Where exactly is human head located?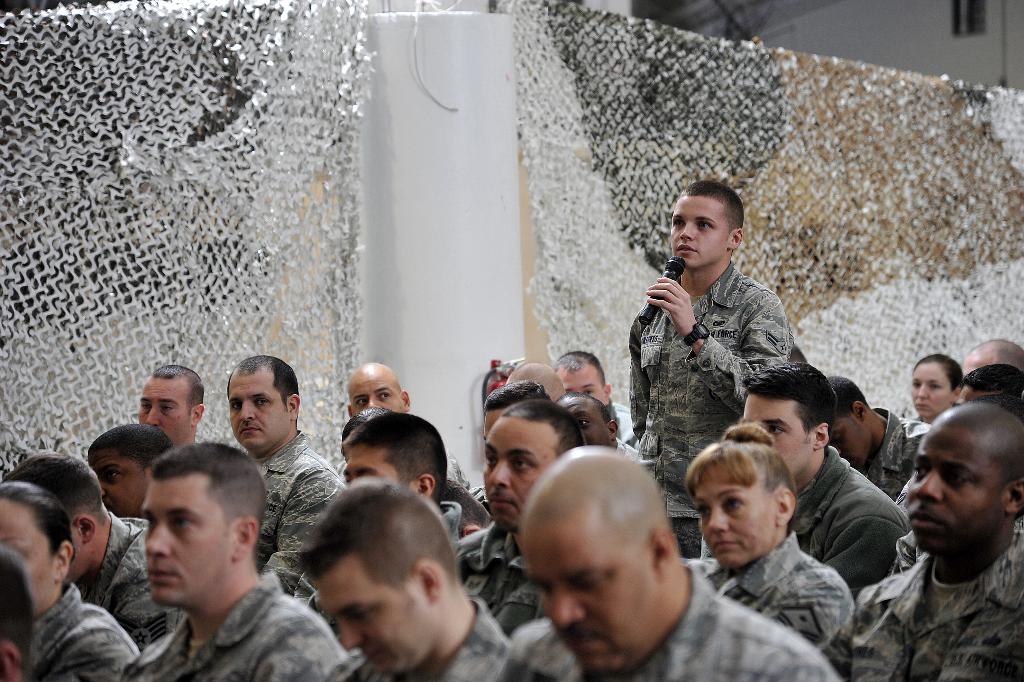
Its bounding box is pyautogui.locateOnScreen(669, 182, 744, 271).
